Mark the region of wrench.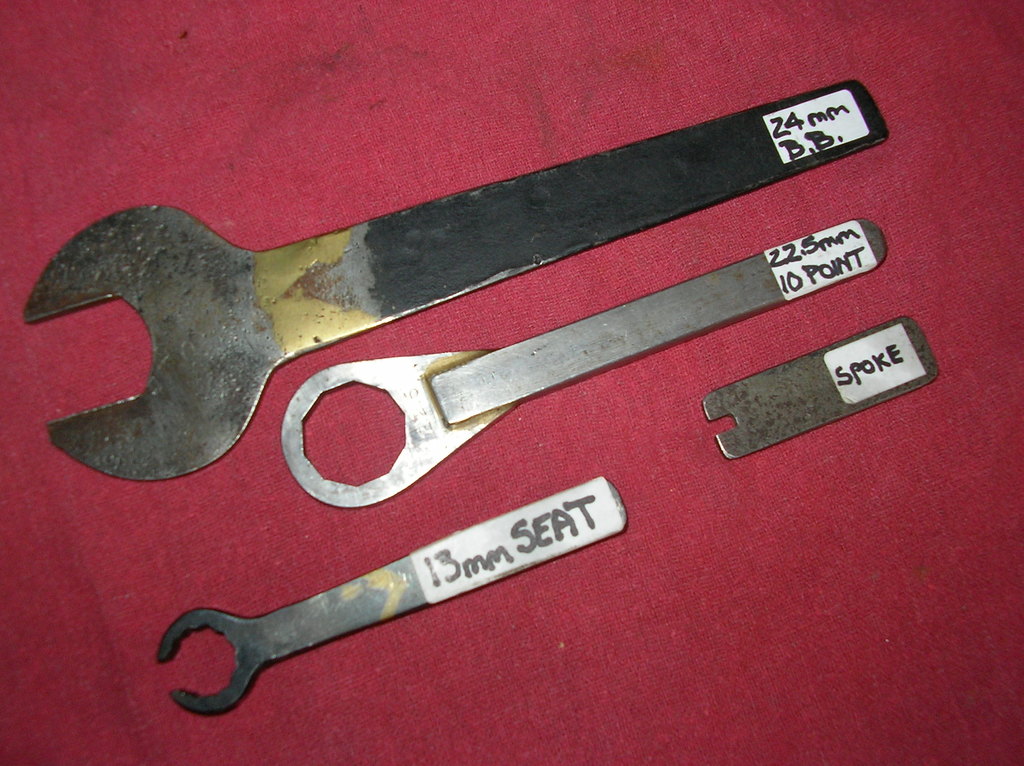
Region: 153,477,627,716.
